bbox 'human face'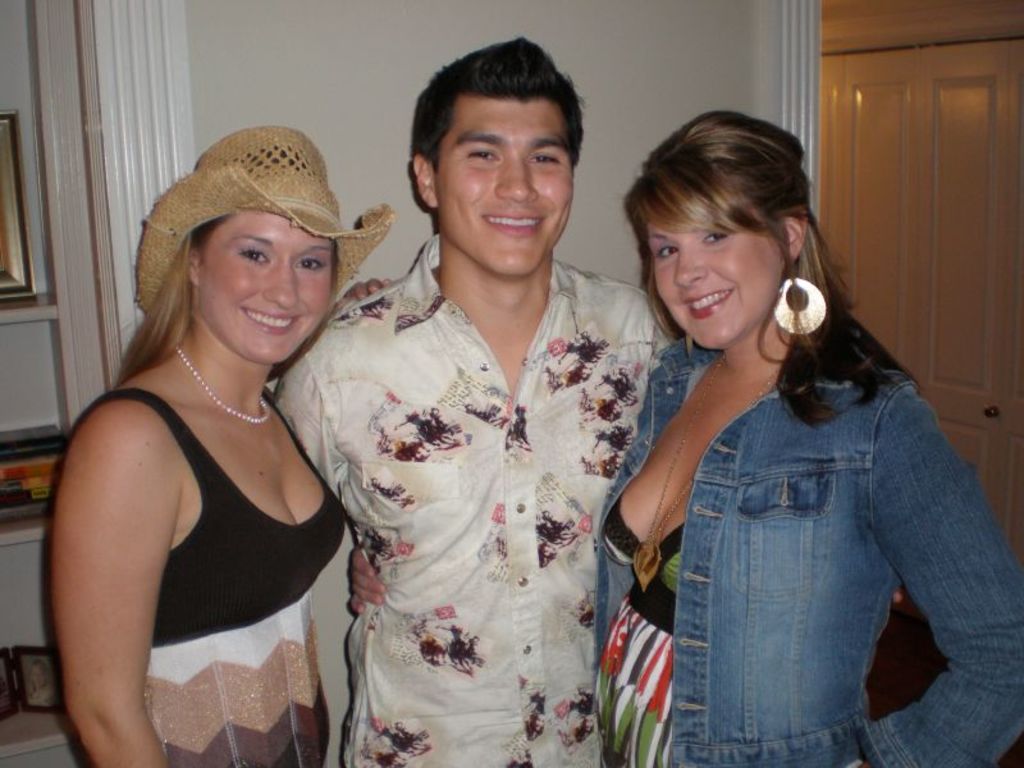
(x1=198, y1=207, x2=333, y2=365)
